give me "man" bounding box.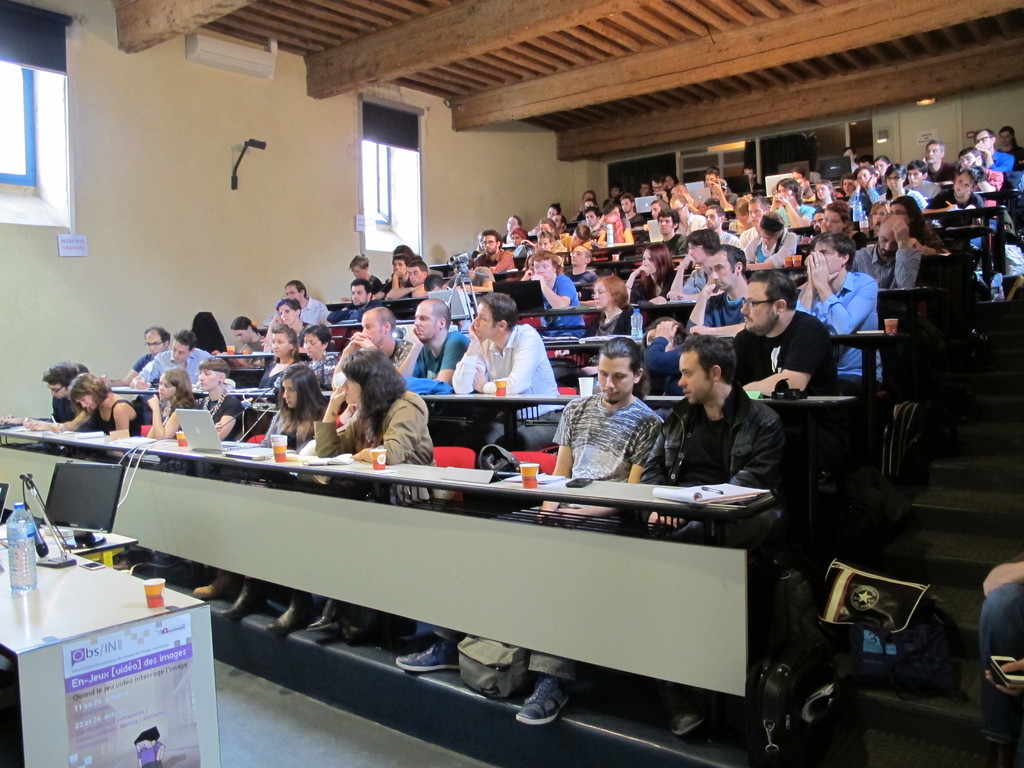
(386,257,436,301).
